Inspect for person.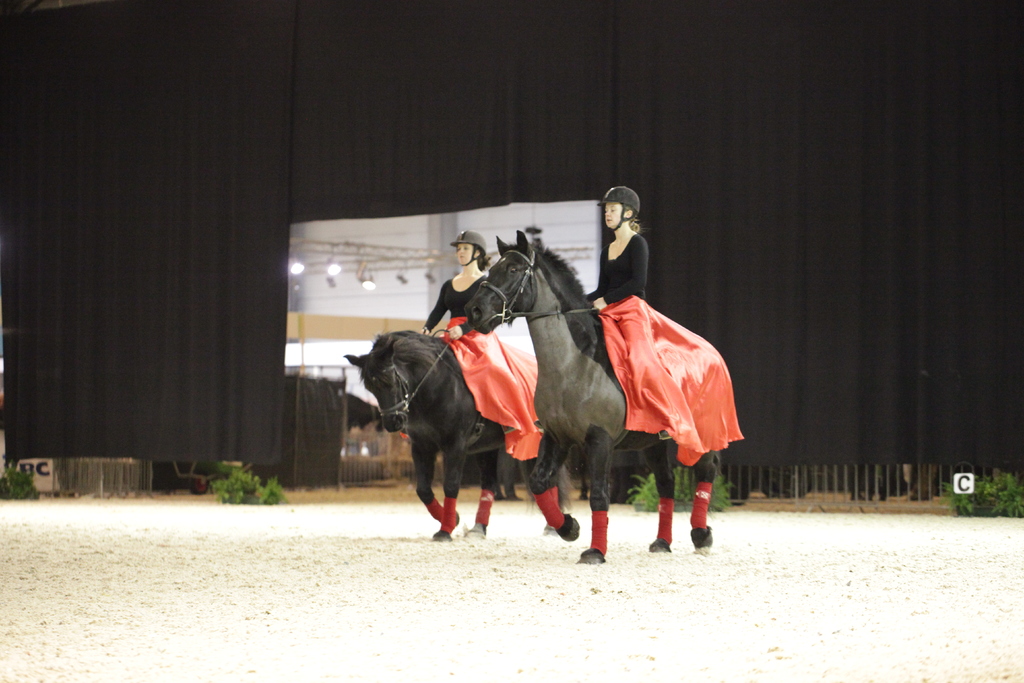
Inspection: x1=589, y1=177, x2=646, y2=304.
